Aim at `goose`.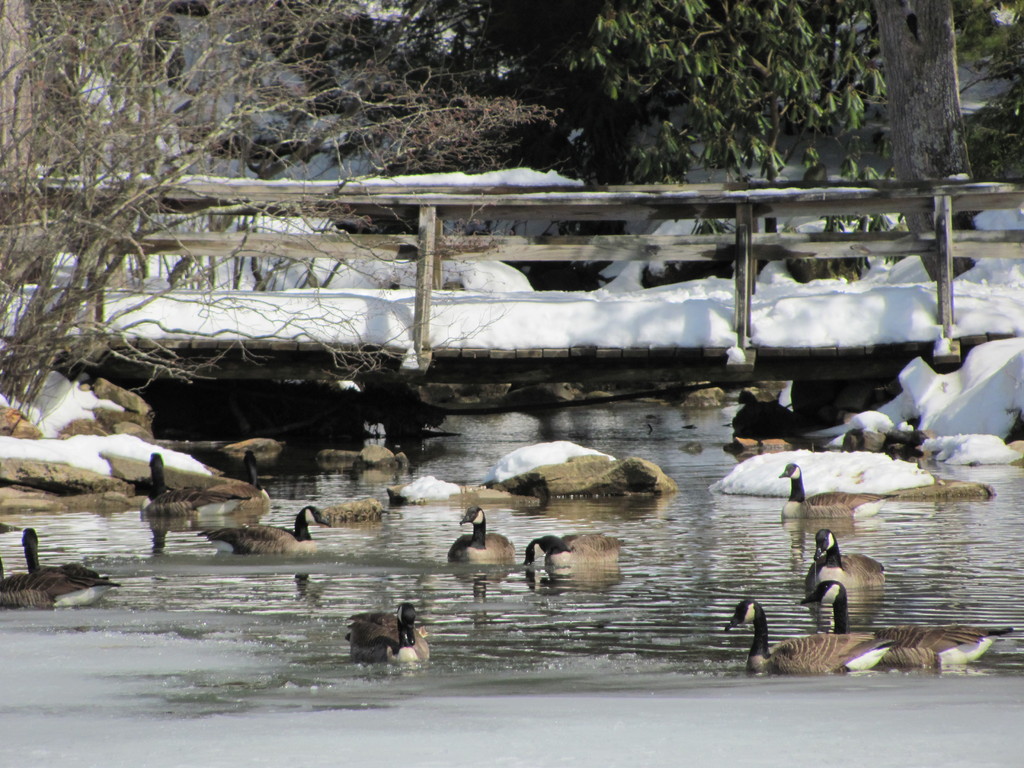
Aimed at 520, 531, 623, 564.
